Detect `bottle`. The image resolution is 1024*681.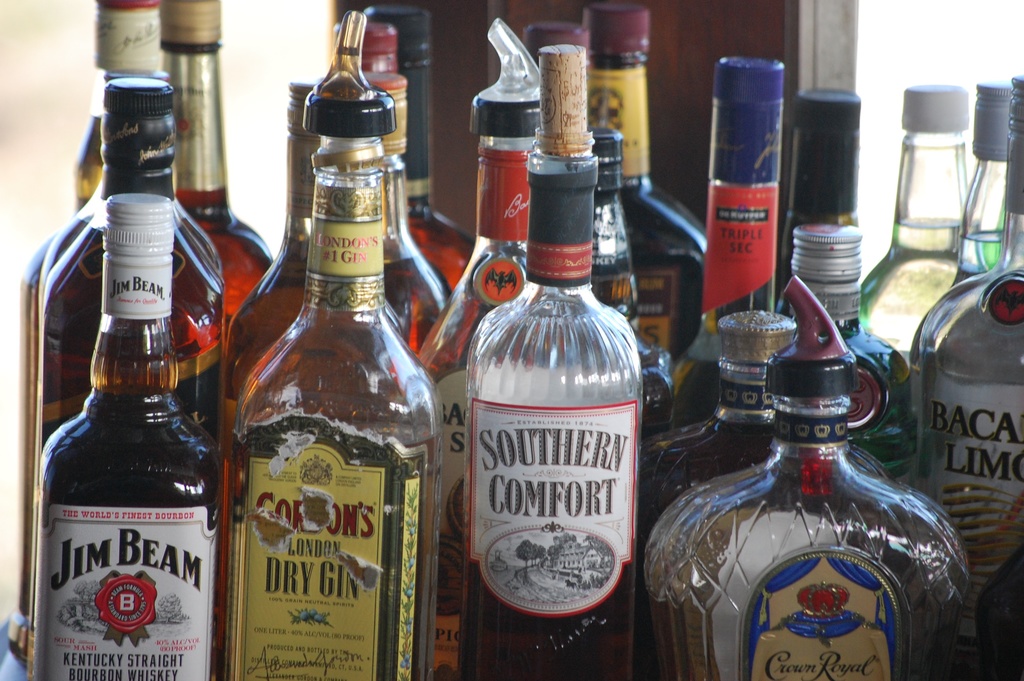
860, 88, 979, 393.
